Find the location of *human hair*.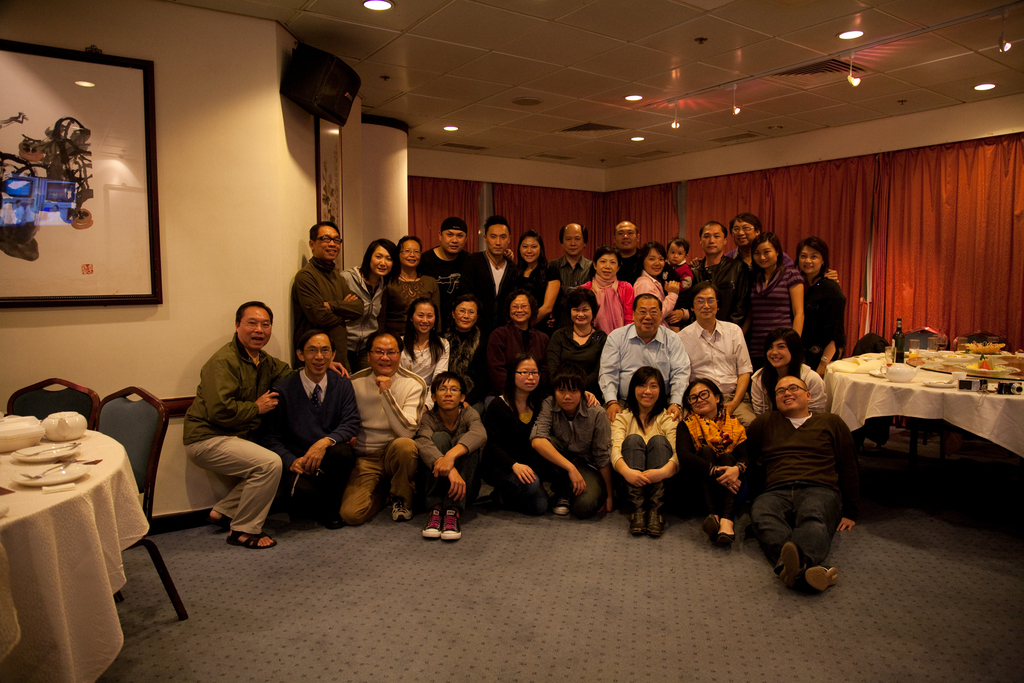
Location: 680/379/724/420.
